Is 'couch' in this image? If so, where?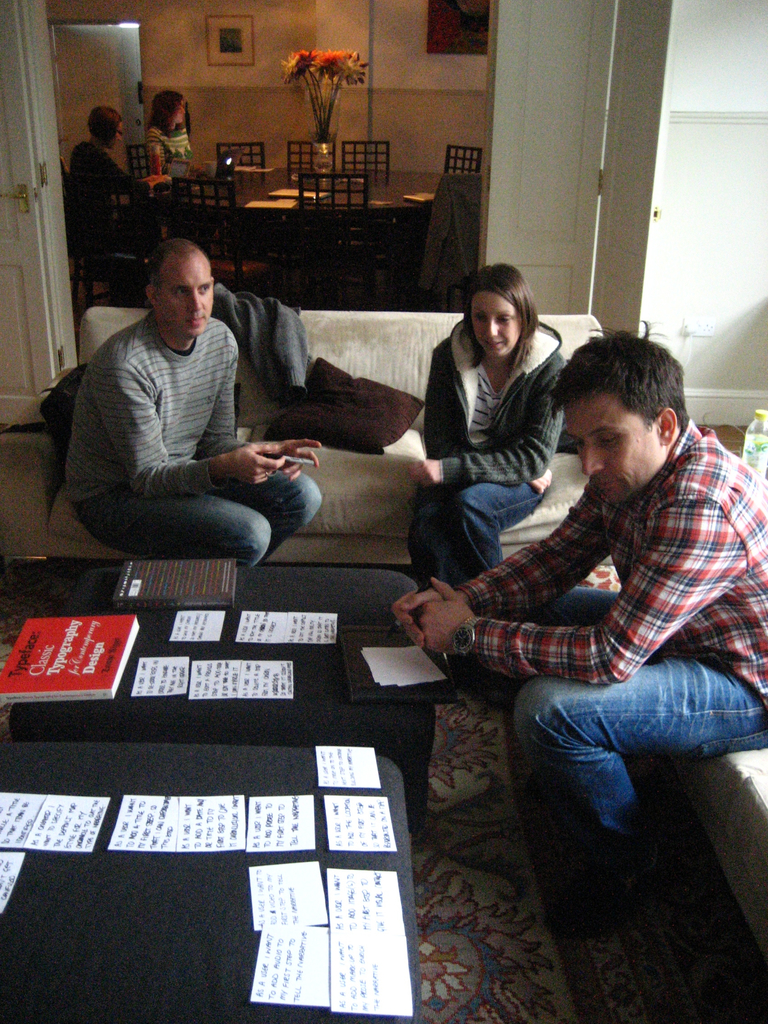
Yes, at bbox(20, 286, 490, 602).
